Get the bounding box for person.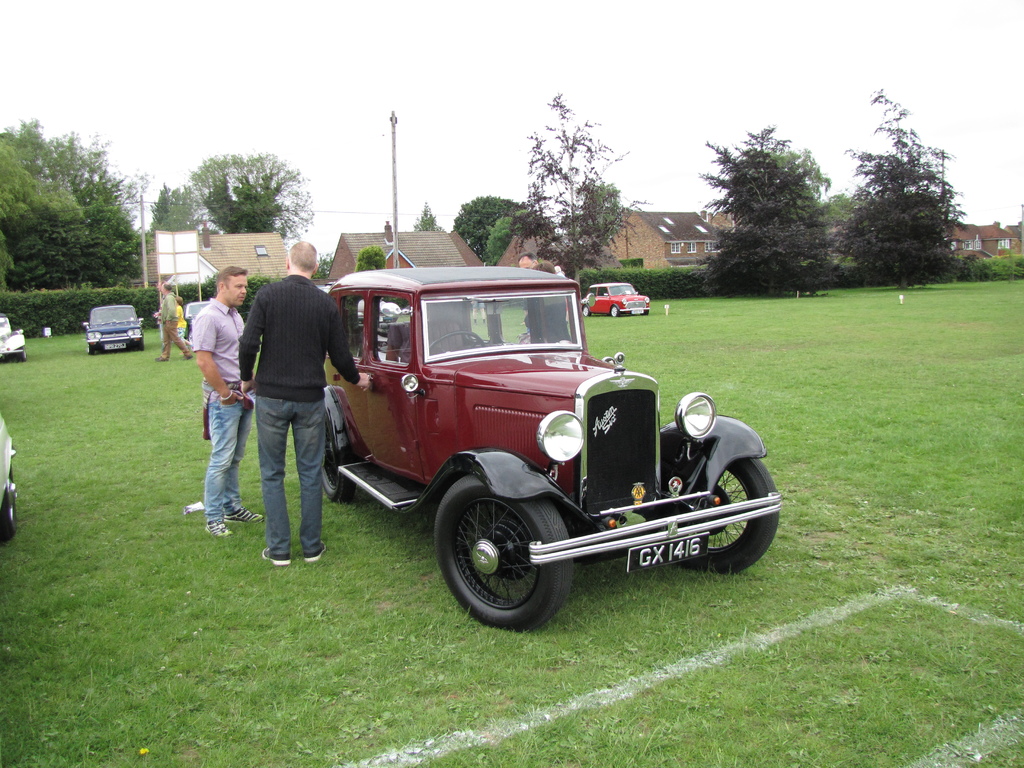
157,290,194,362.
